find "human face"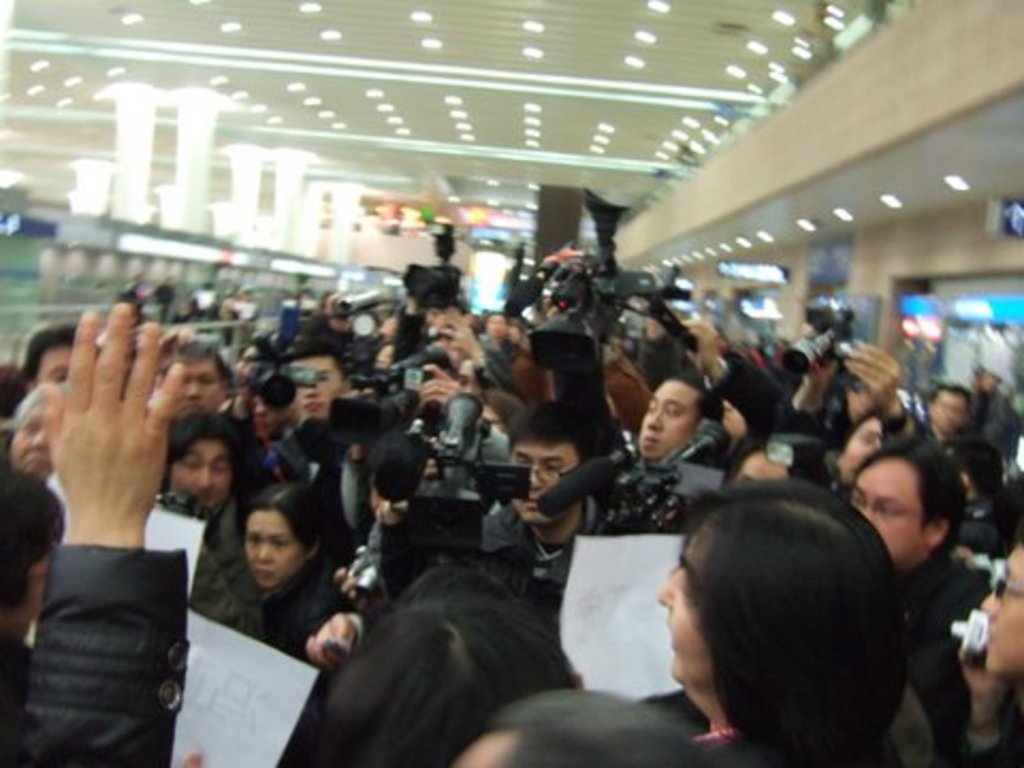
BBox(241, 497, 301, 582)
